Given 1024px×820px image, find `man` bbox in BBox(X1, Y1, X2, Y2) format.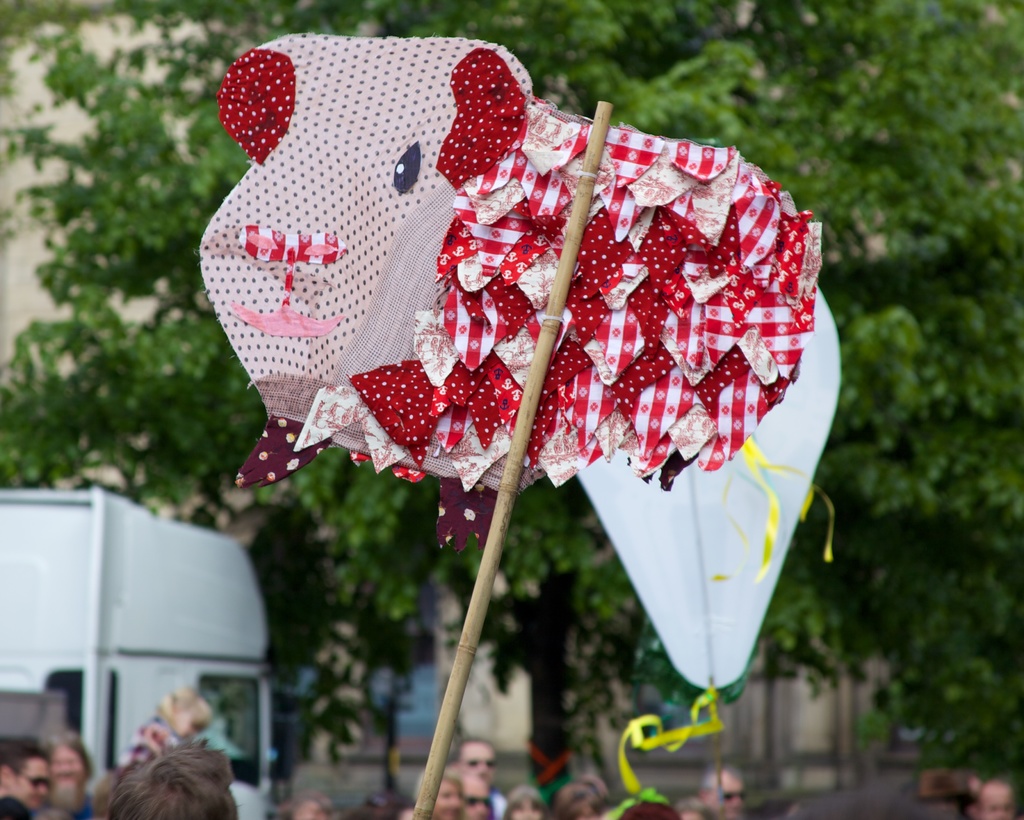
BBox(0, 734, 53, 819).
